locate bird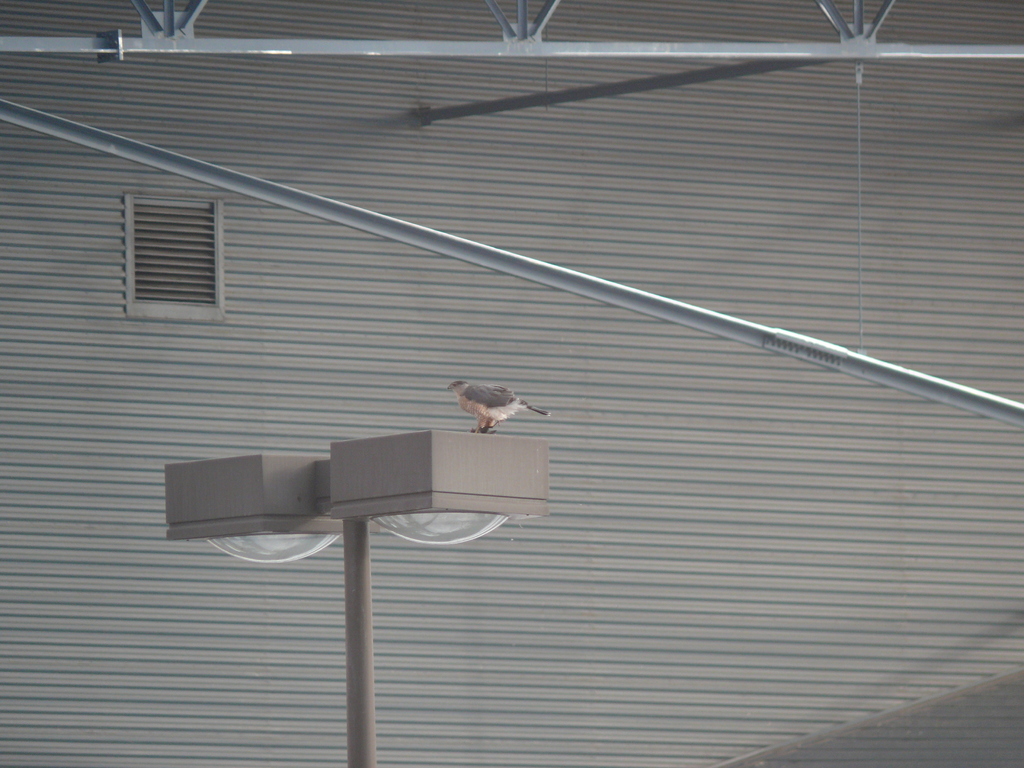
left=436, top=387, right=541, bottom=440
